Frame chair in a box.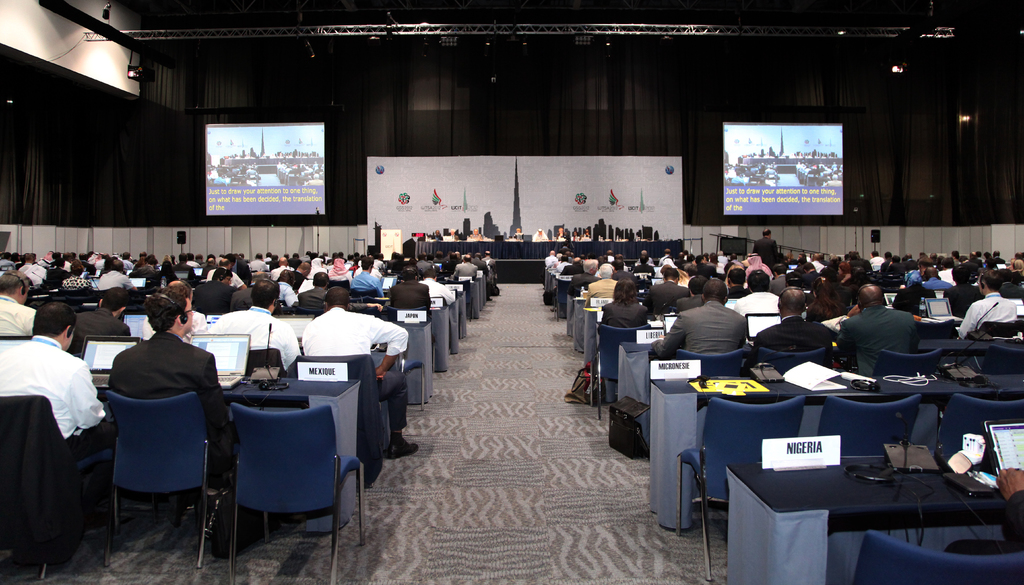
{"left": 93, "top": 359, "right": 211, "bottom": 569}.
